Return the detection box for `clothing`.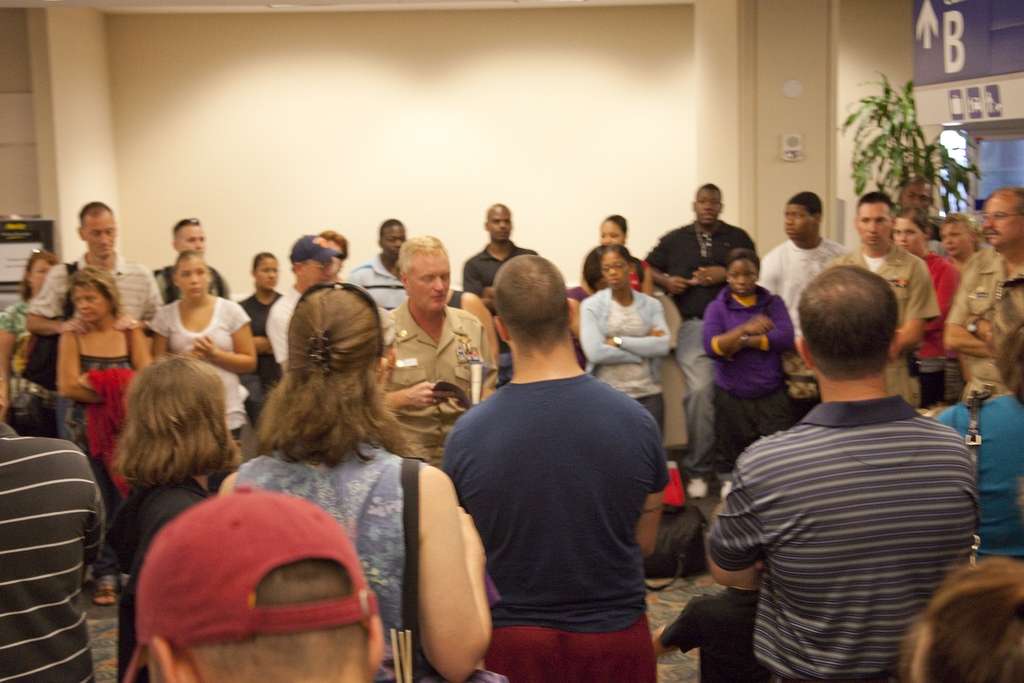
left=228, top=439, right=429, bottom=682.
